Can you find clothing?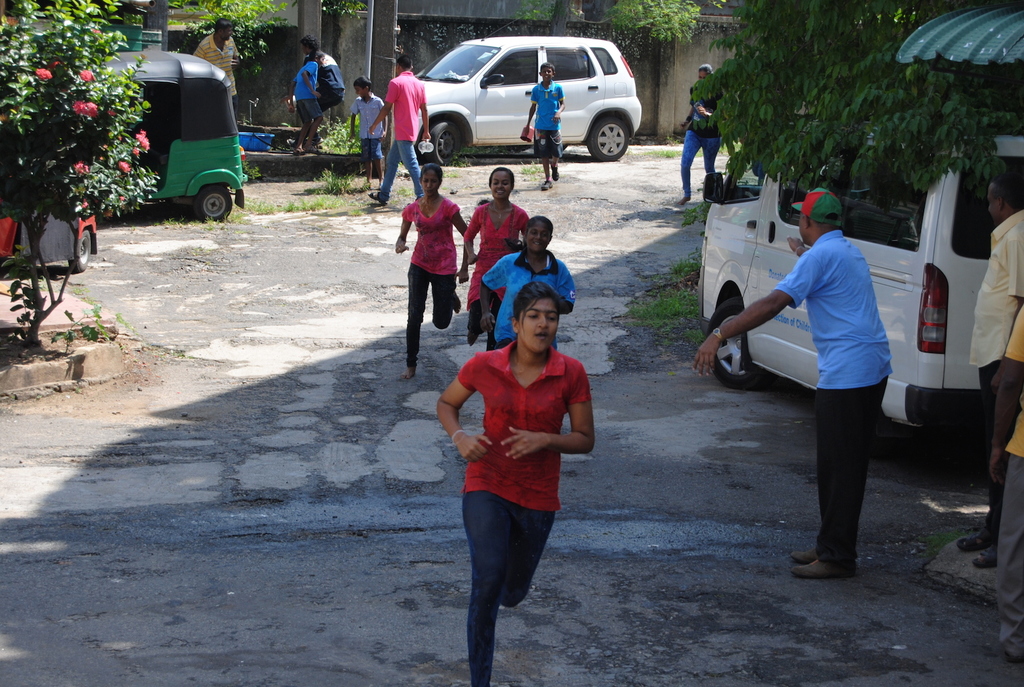
Yes, bounding box: [996,300,1023,659].
